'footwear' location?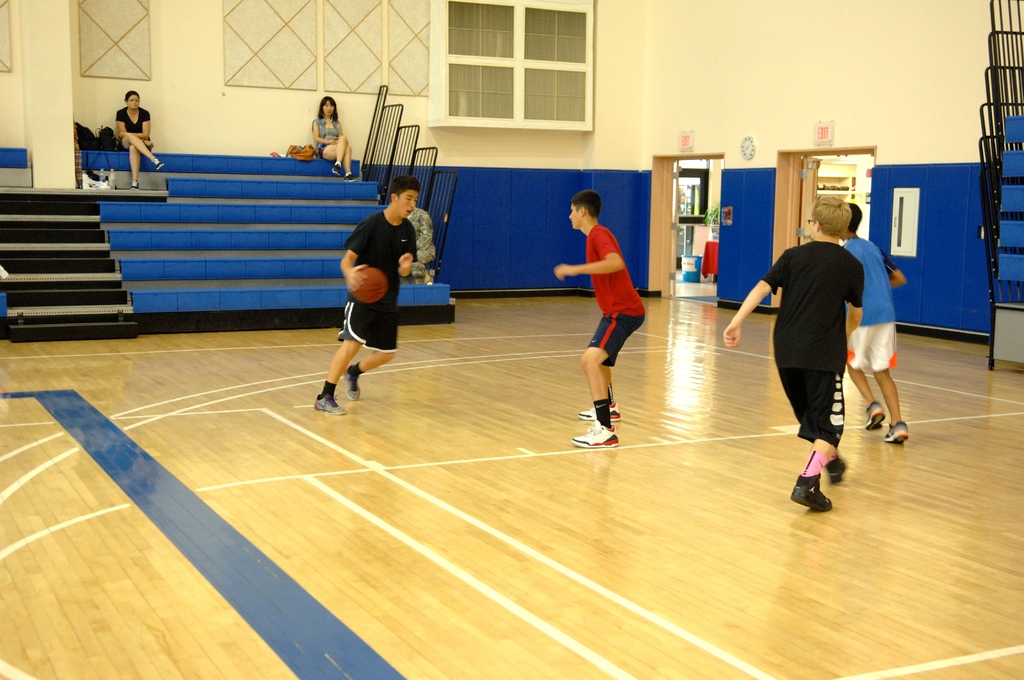
330,161,344,174
